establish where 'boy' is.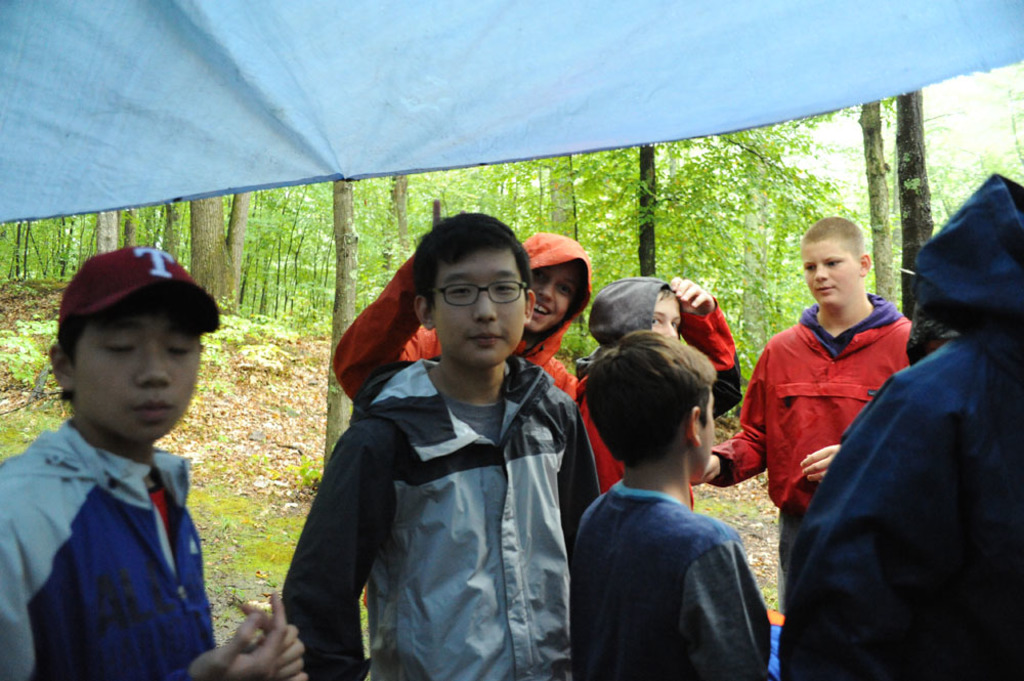
Established at locate(689, 217, 946, 521).
